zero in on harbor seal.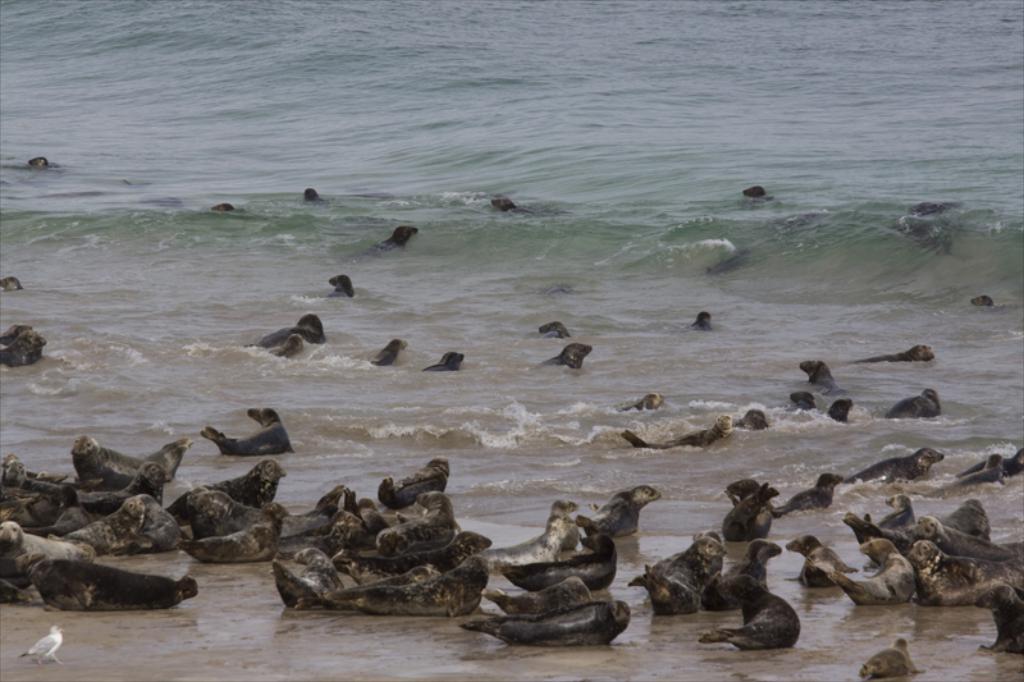
Zeroed in: x1=736, y1=408, x2=769, y2=432.
